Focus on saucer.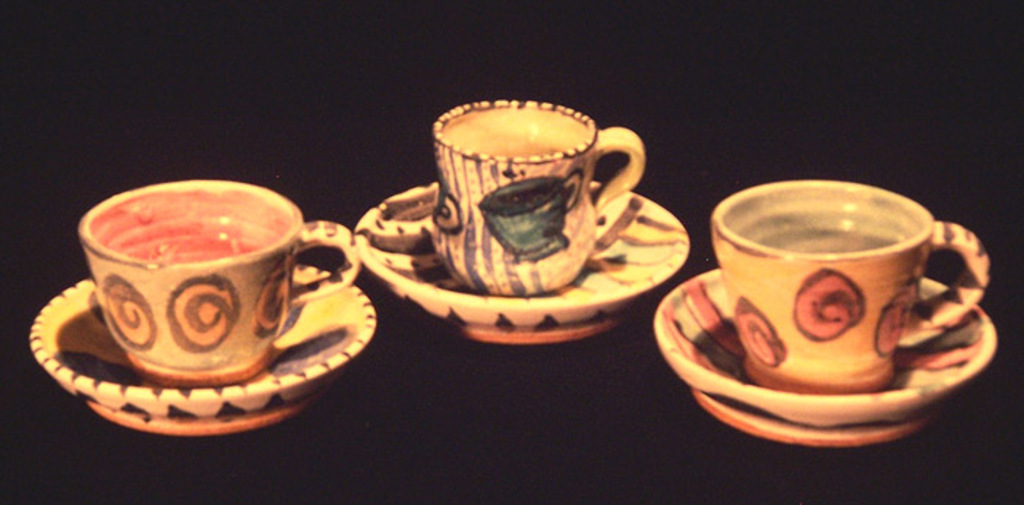
Focused at (654, 266, 999, 446).
